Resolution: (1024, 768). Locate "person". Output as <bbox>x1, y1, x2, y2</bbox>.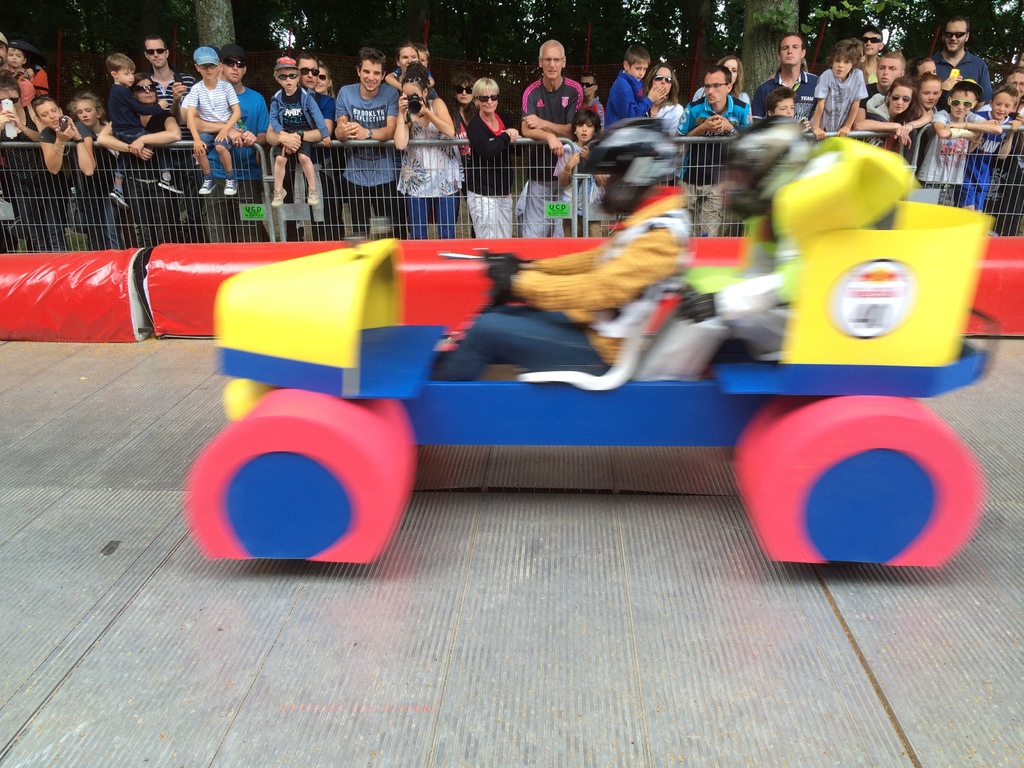
<bbox>63, 89, 109, 134</bbox>.
